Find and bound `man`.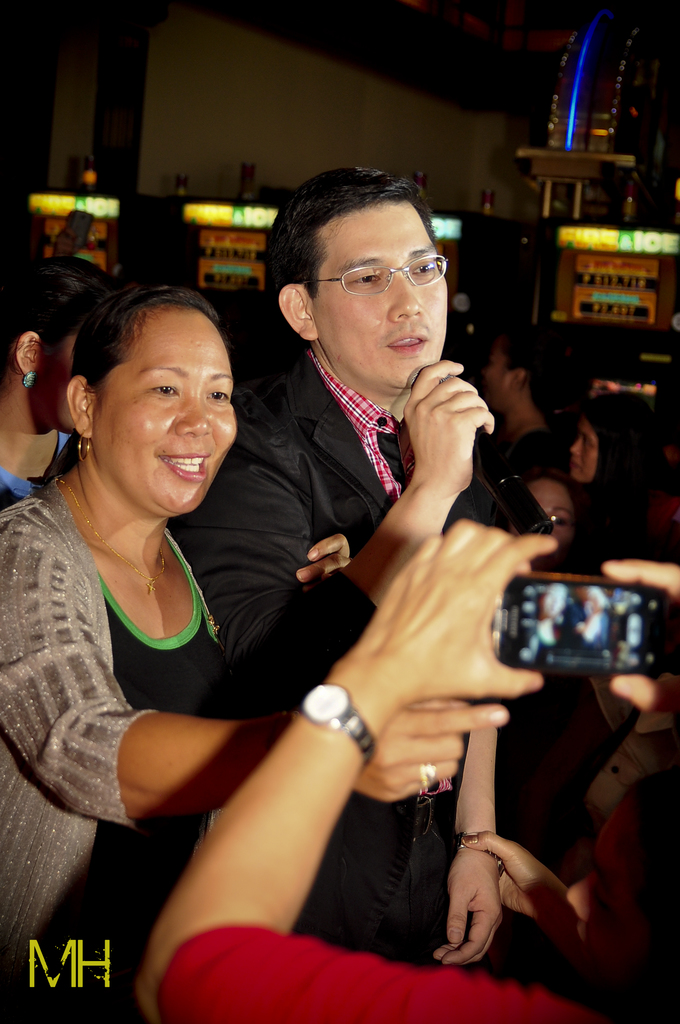
Bound: 161/180/599/996.
